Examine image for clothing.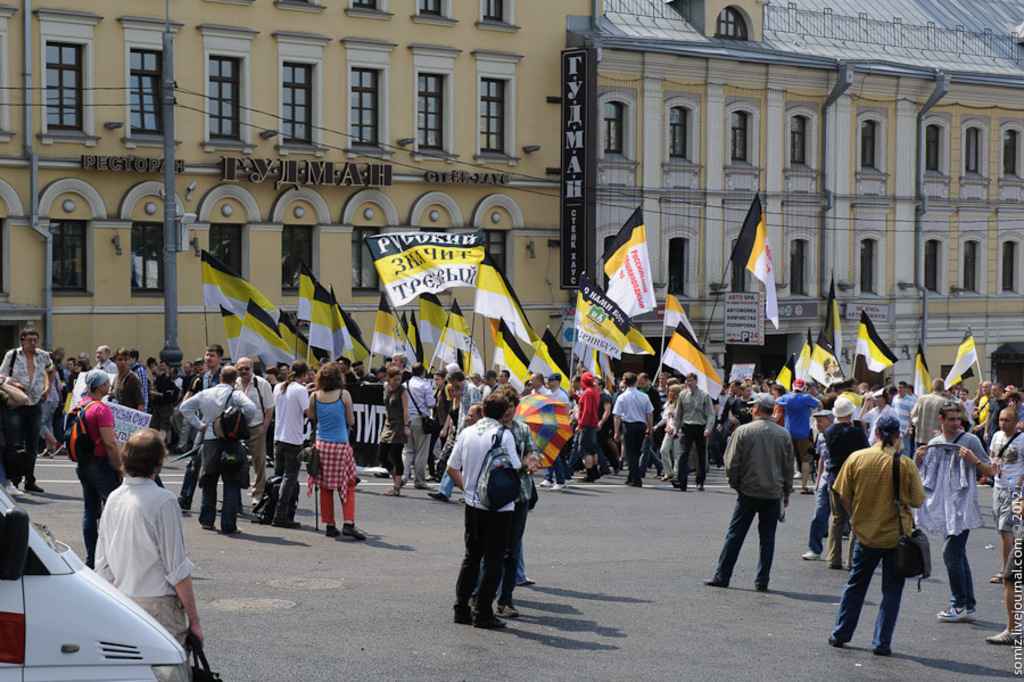
Examination result: bbox=(170, 365, 222, 513).
